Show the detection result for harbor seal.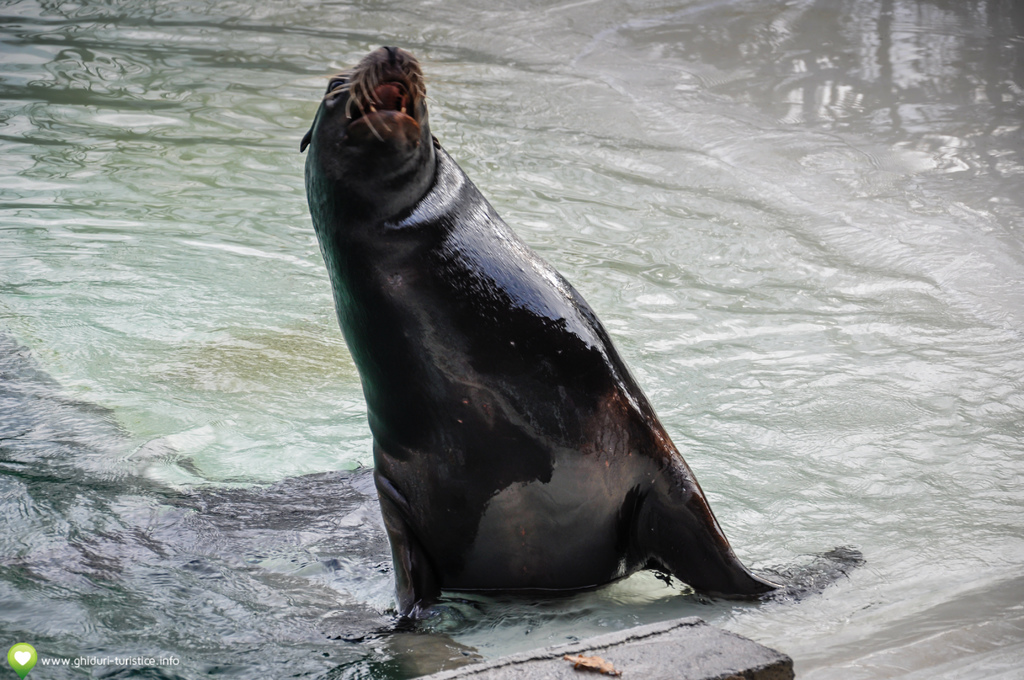
{"left": 295, "top": 42, "right": 790, "bottom": 636}.
